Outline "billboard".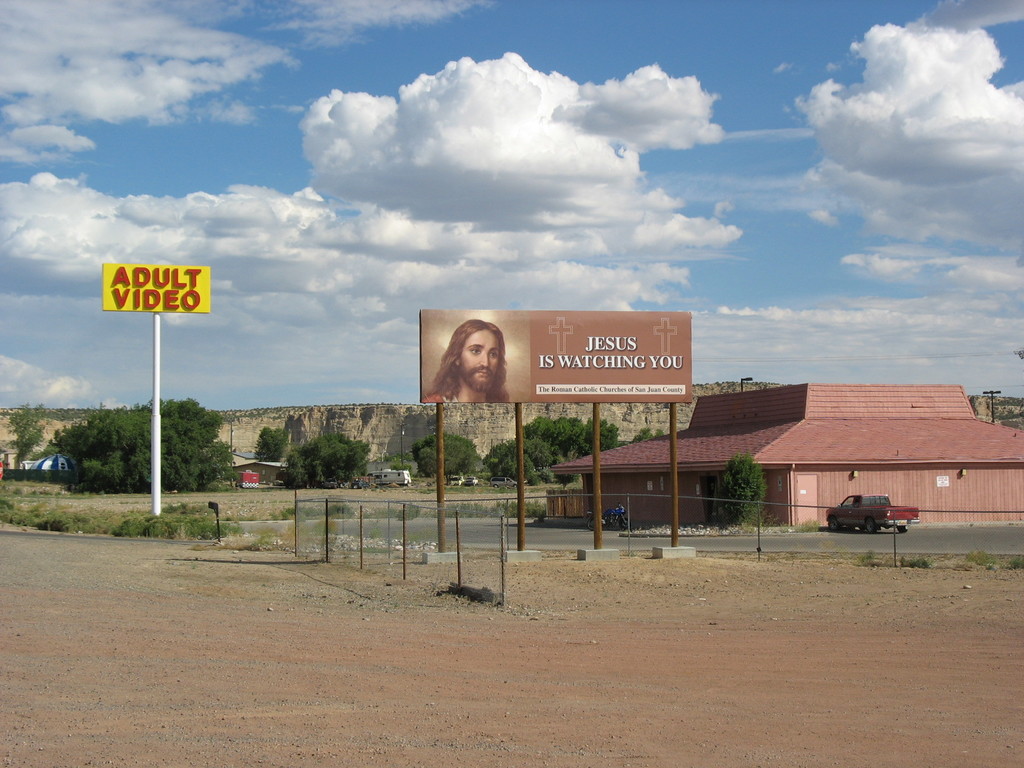
Outline: x1=99, y1=259, x2=214, y2=316.
